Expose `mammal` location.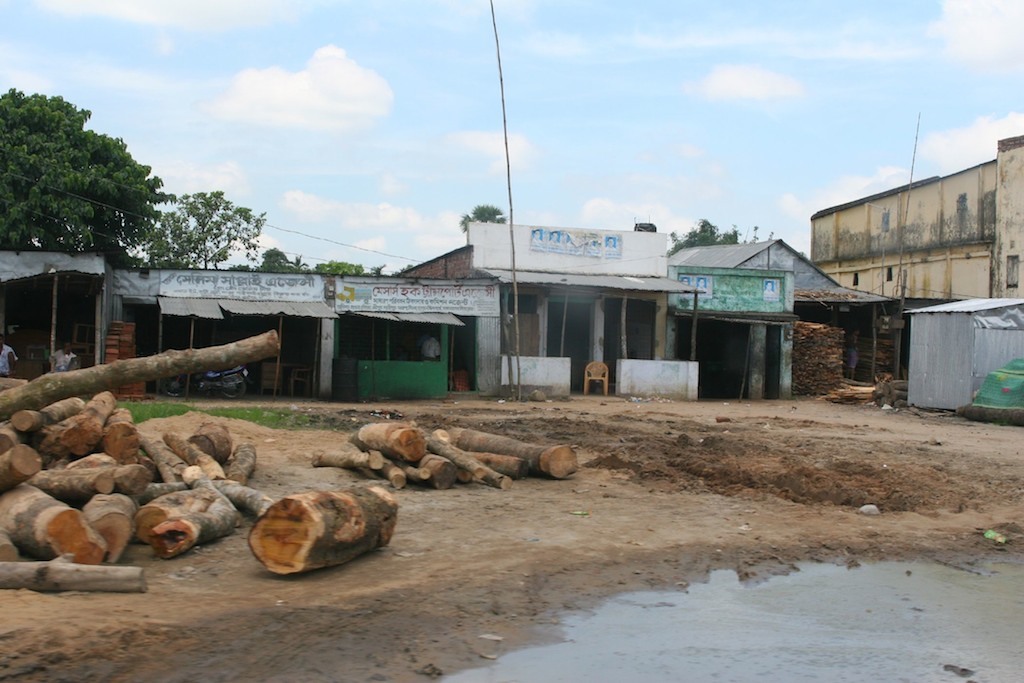
Exposed at 605/237/617/249.
